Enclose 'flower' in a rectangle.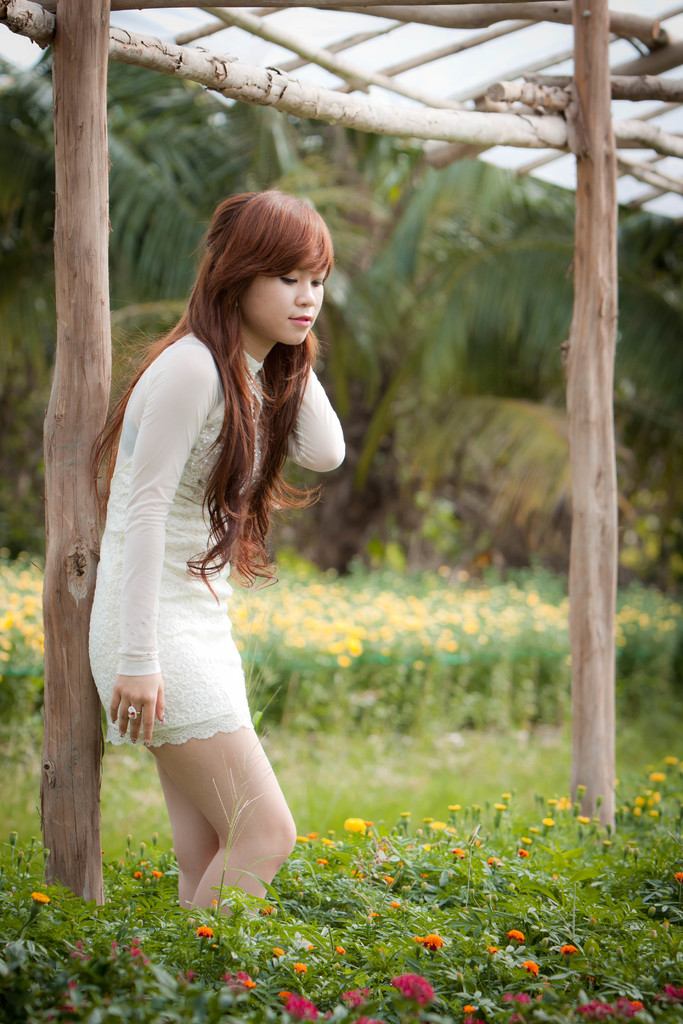
BBox(525, 958, 536, 977).
